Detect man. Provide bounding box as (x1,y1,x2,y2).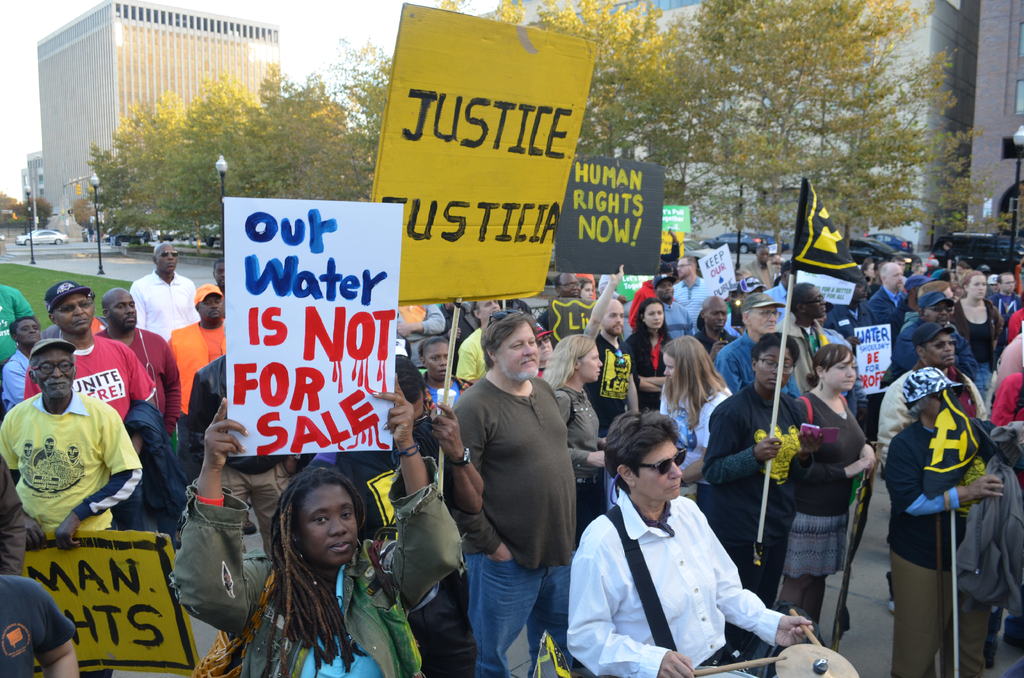
(100,291,181,464).
